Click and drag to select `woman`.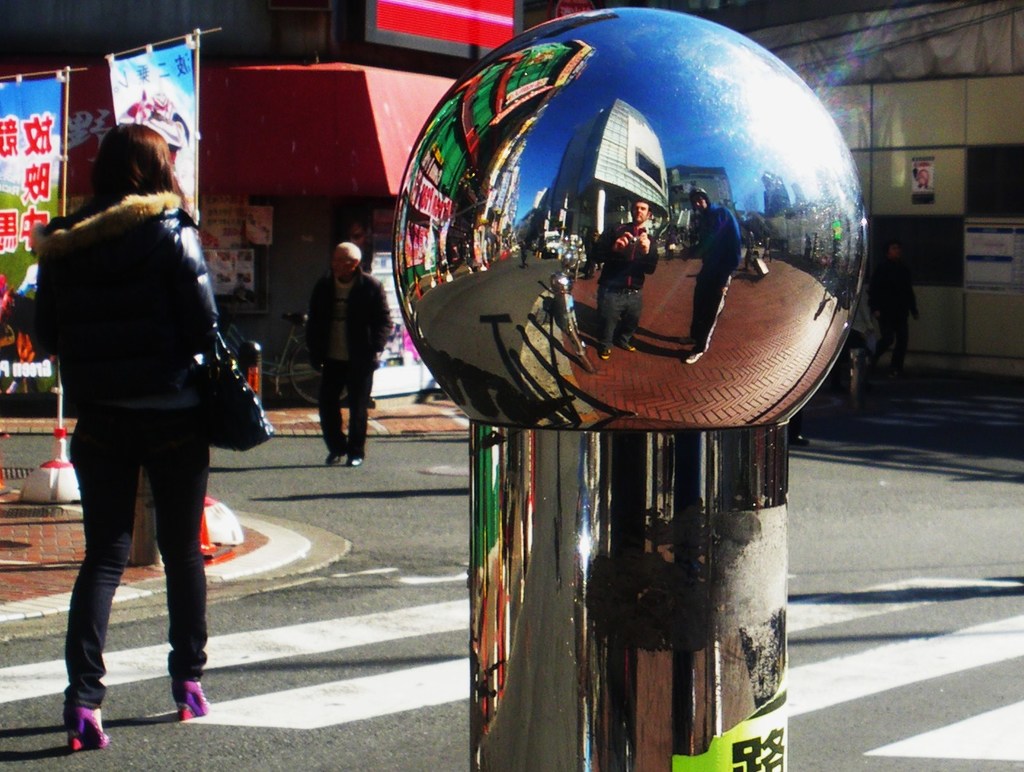
Selection: <box>27,117,247,746</box>.
